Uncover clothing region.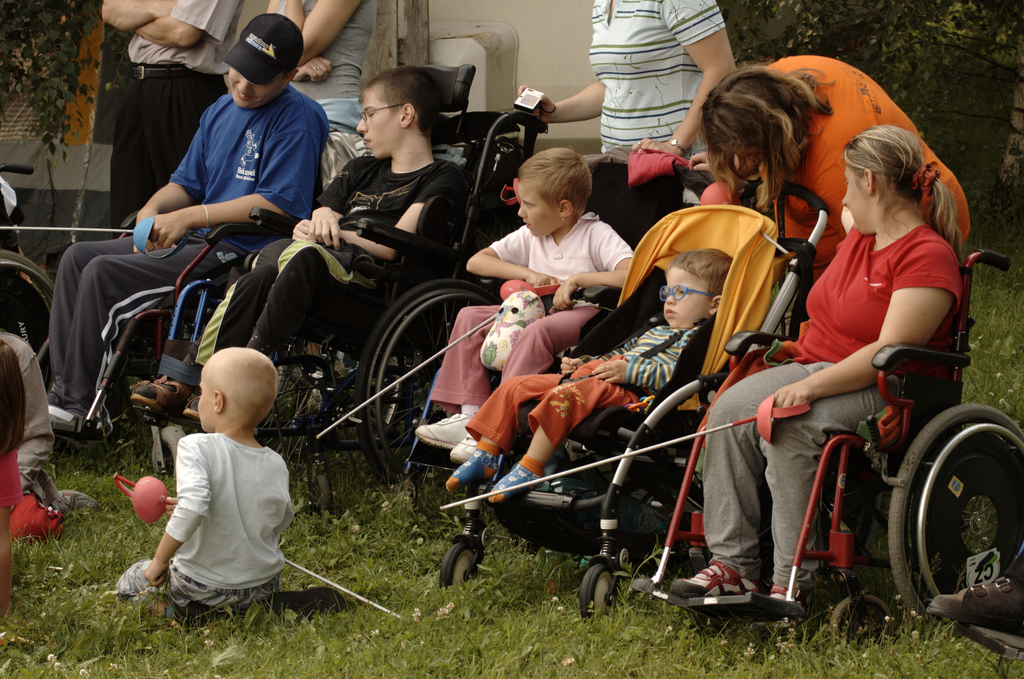
Uncovered: l=0, t=308, r=56, b=516.
